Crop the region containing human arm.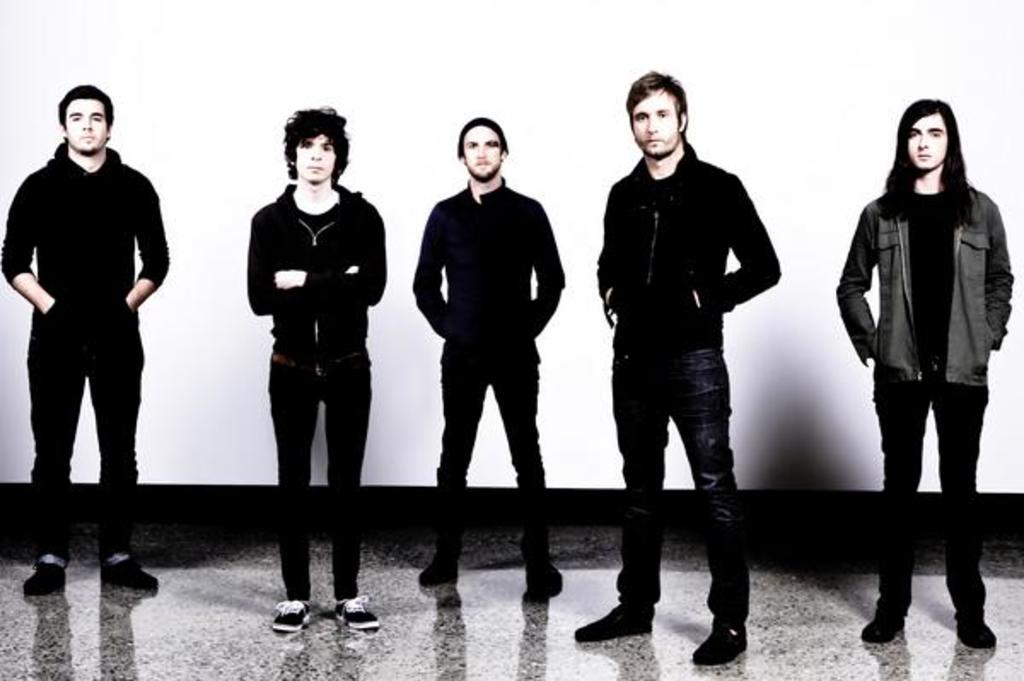
Crop region: (119,179,174,317).
